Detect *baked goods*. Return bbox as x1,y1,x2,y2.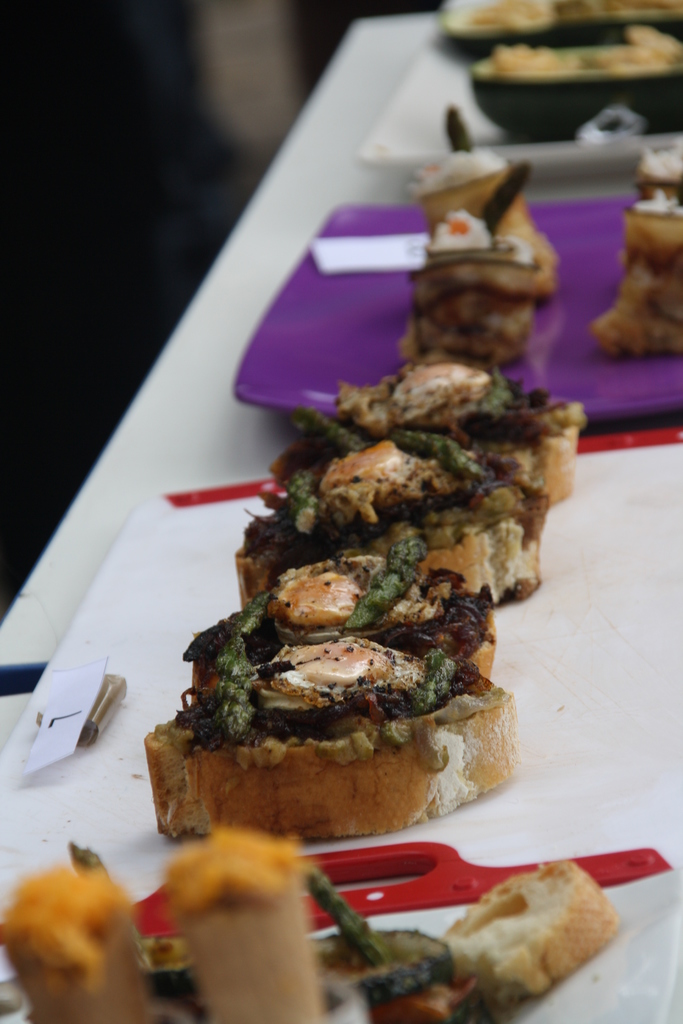
157,827,335,1023.
